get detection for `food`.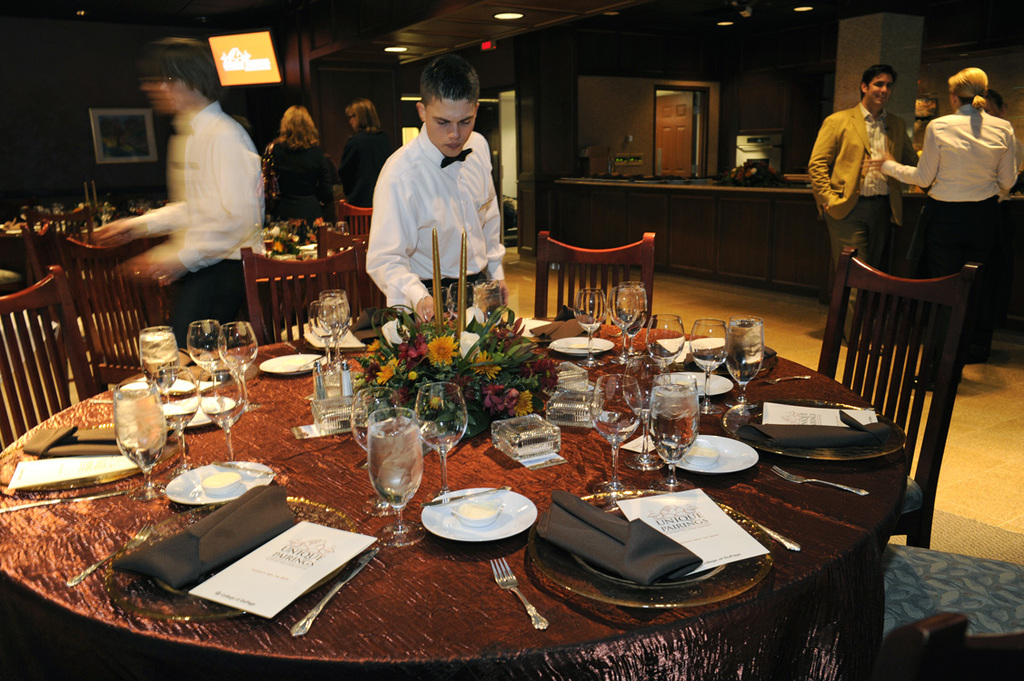
Detection: (x1=680, y1=441, x2=722, y2=459).
